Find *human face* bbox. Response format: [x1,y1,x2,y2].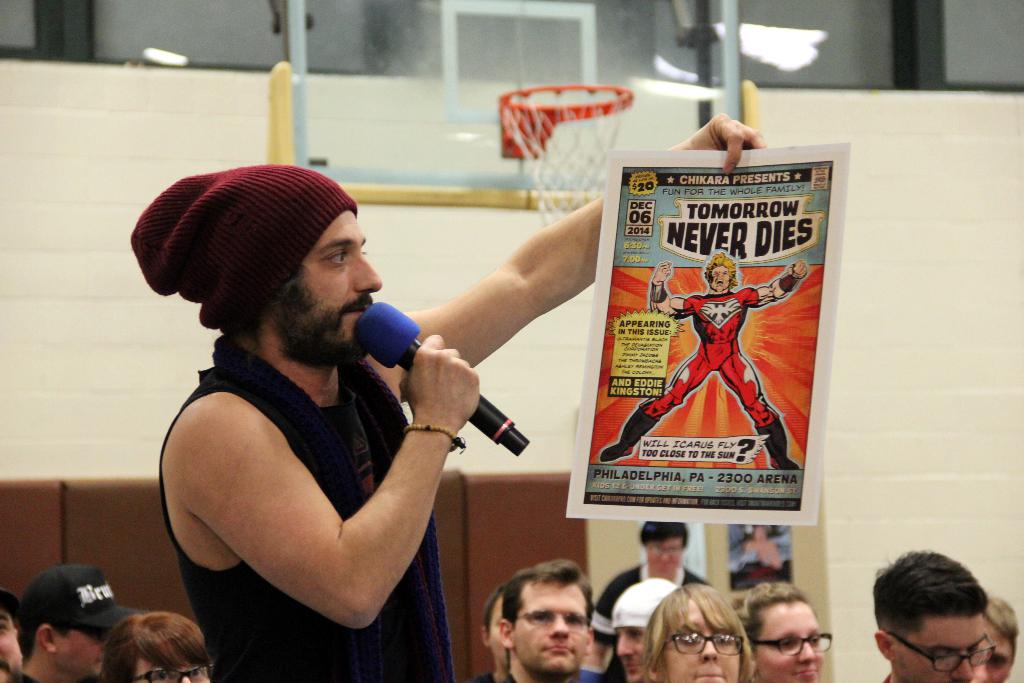
[972,625,1011,680].
